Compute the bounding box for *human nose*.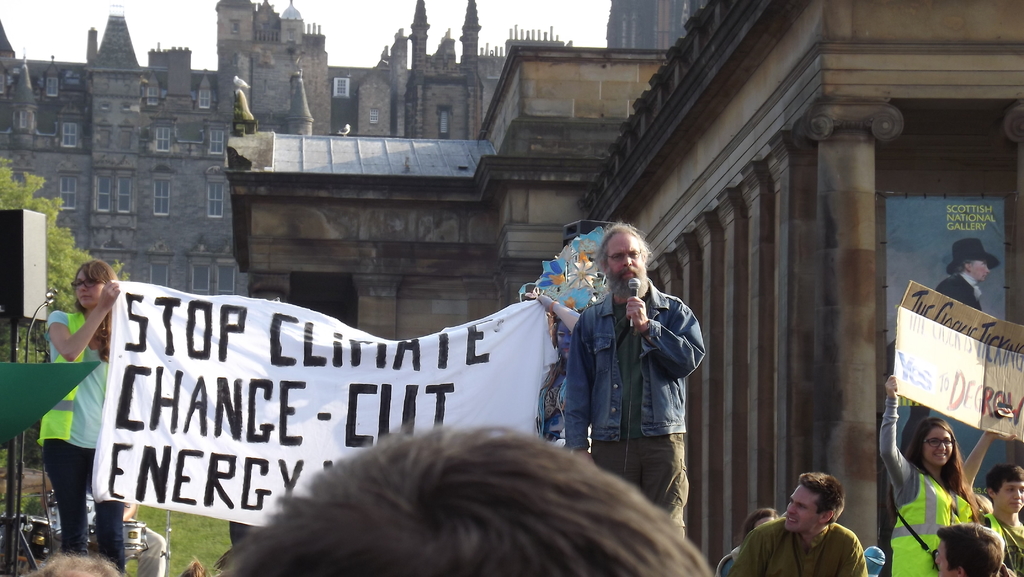
x1=624 y1=256 x2=630 y2=266.
